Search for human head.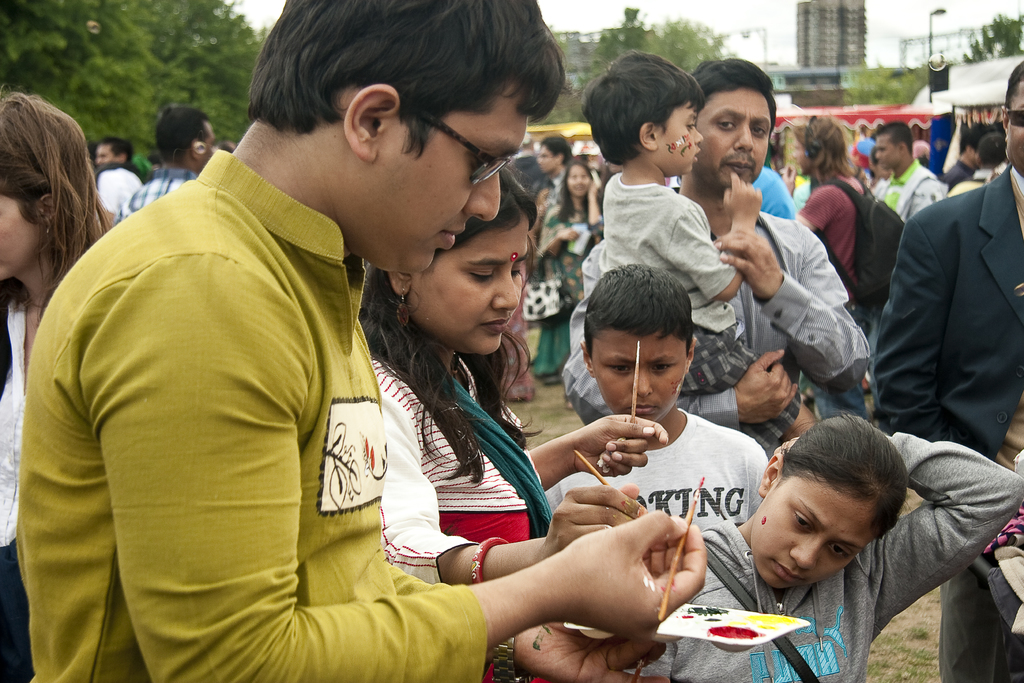
Found at locate(365, 168, 531, 358).
